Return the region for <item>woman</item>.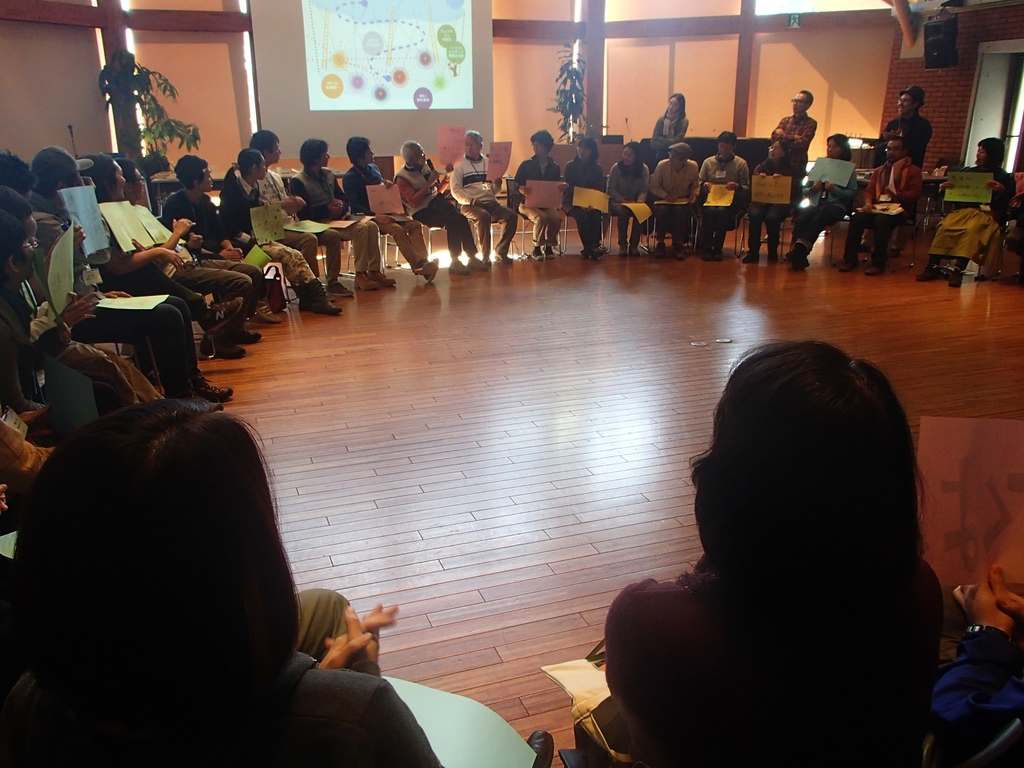
left=604, top=140, right=650, bottom=256.
